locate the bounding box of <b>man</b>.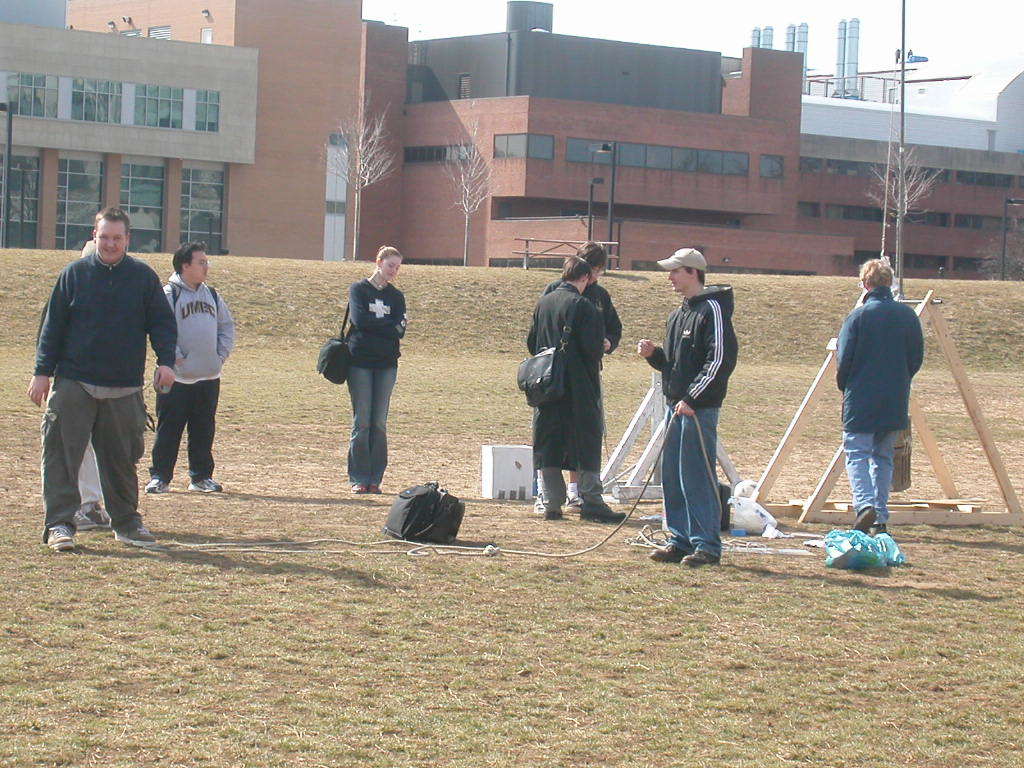
Bounding box: Rect(829, 249, 929, 537).
